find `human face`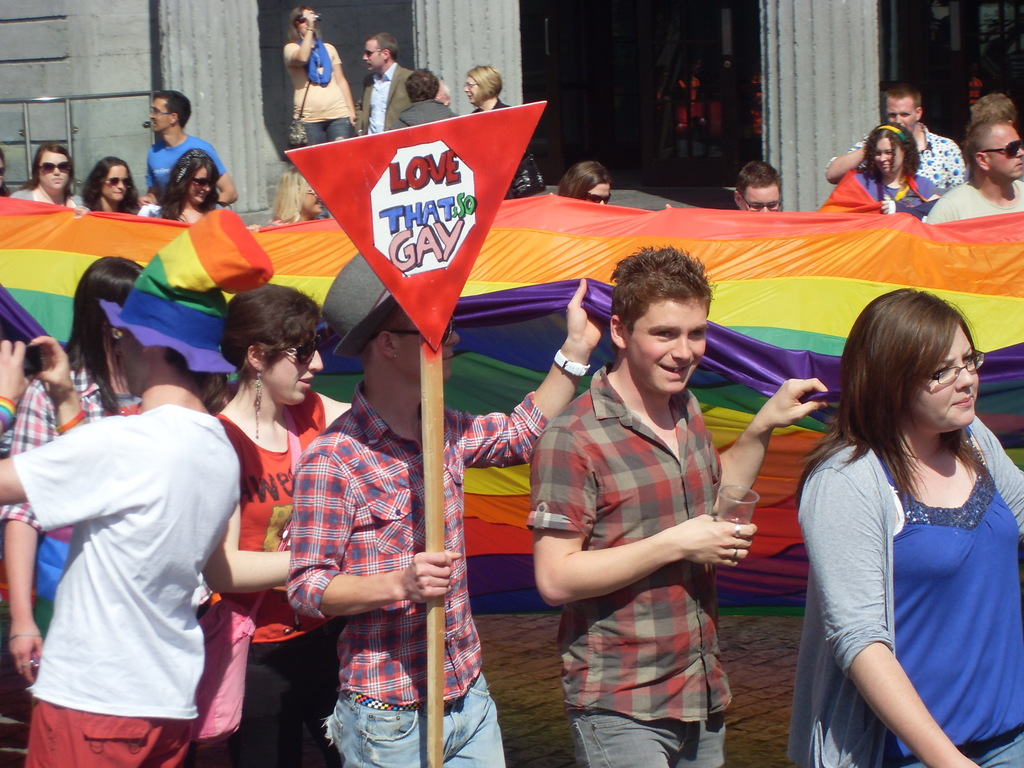
628, 303, 707, 394
